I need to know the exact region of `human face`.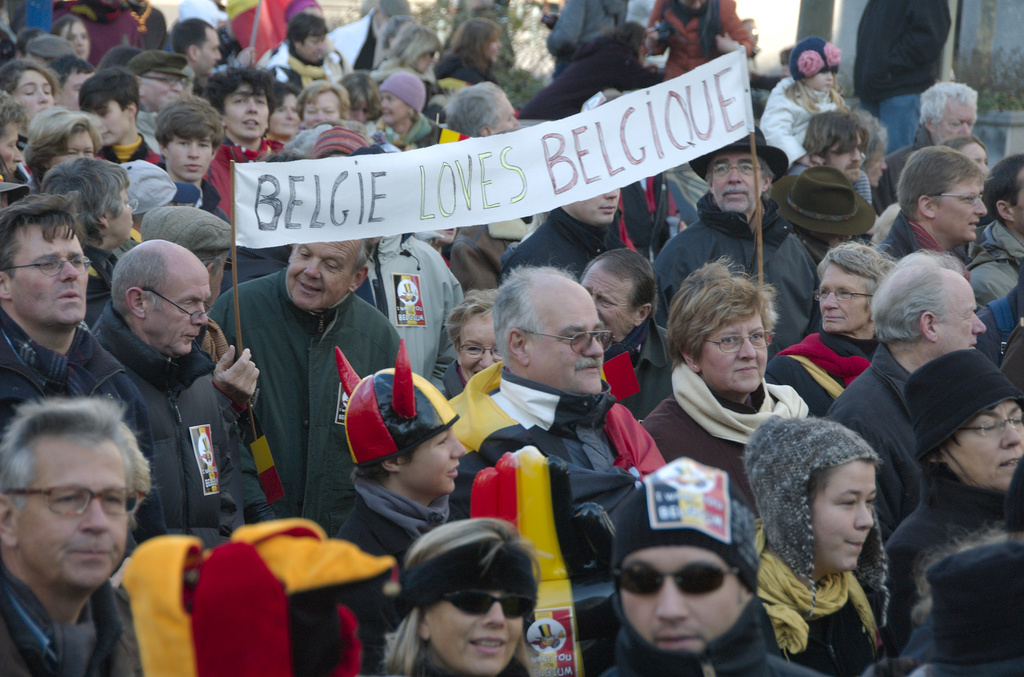
Region: locate(396, 422, 468, 497).
